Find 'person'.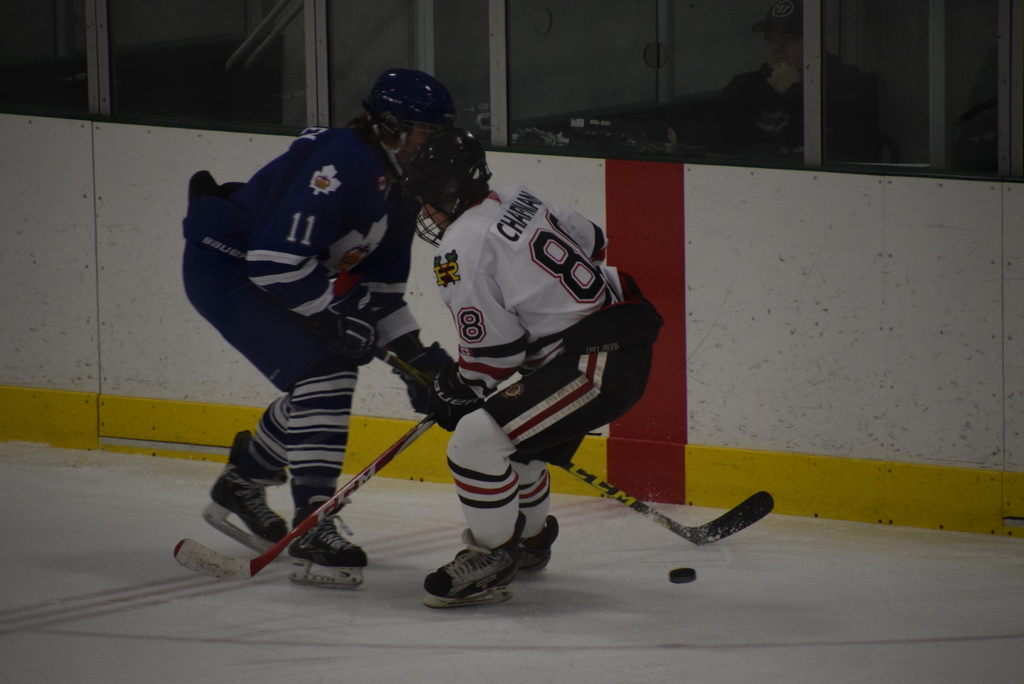
<region>178, 69, 461, 575</region>.
